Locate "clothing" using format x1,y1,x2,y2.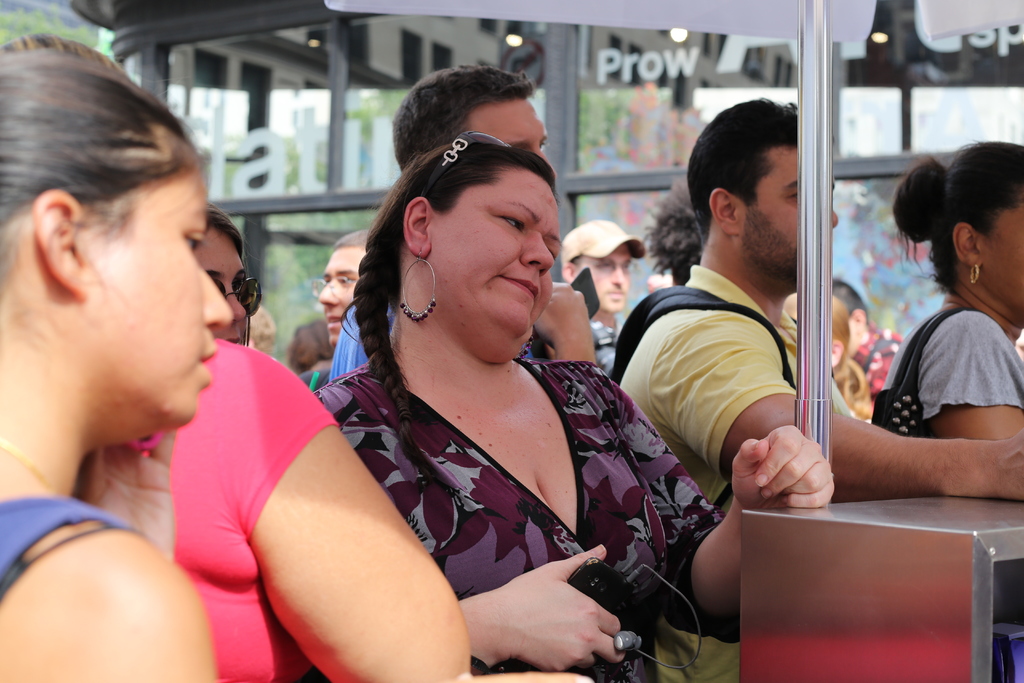
882,308,1023,416.
